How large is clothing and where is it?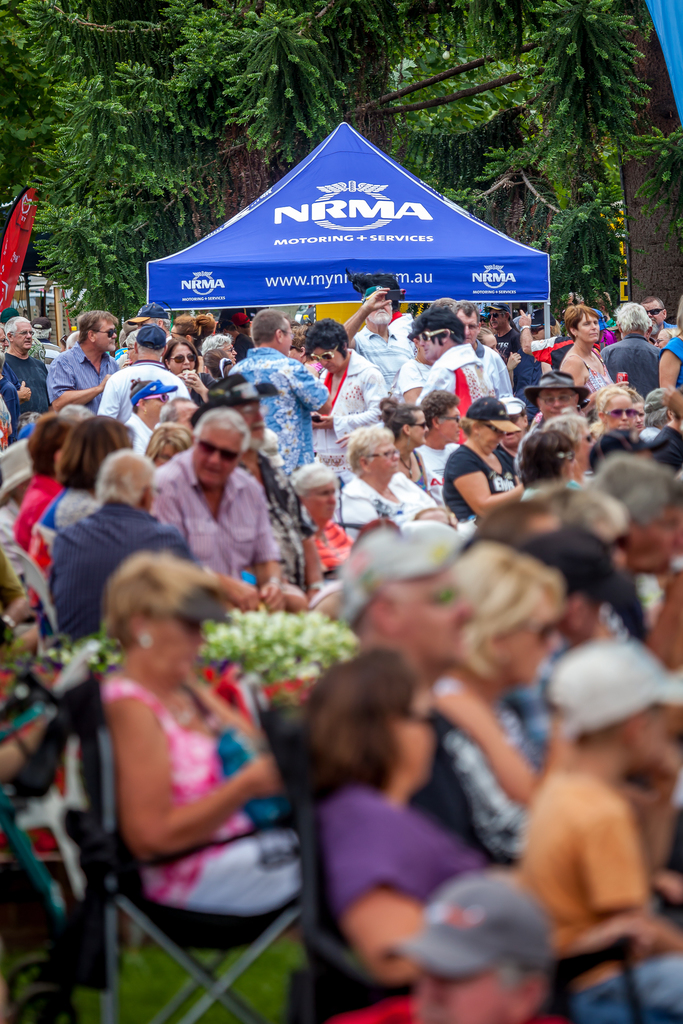
Bounding box: 37, 347, 124, 406.
